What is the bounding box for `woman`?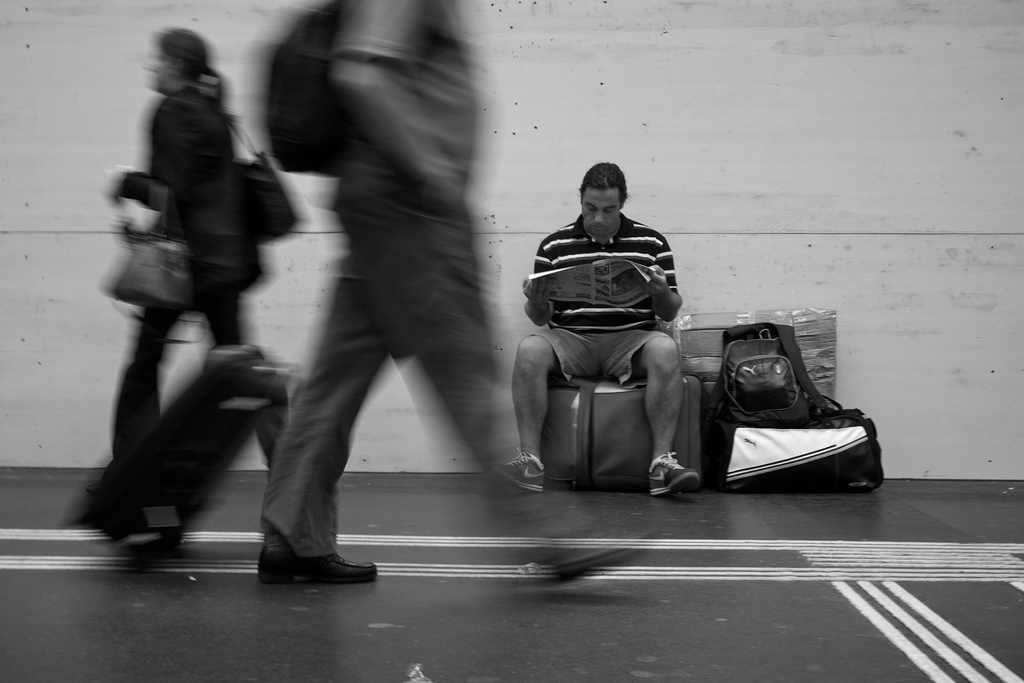
84:25:268:495.
